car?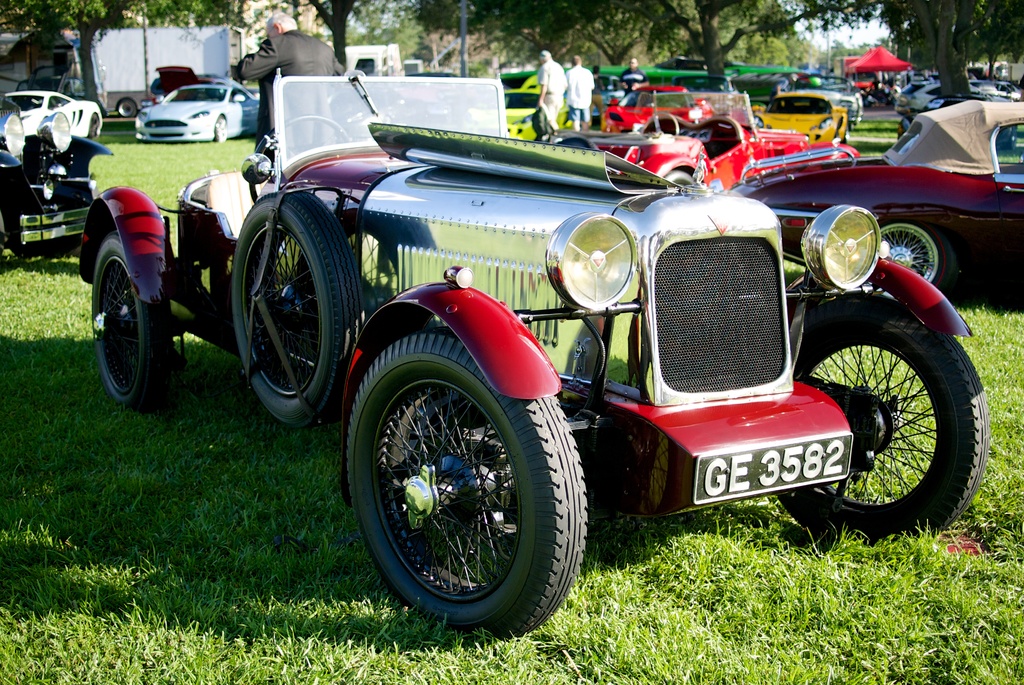
select_region(2, 88, 100, 151)
